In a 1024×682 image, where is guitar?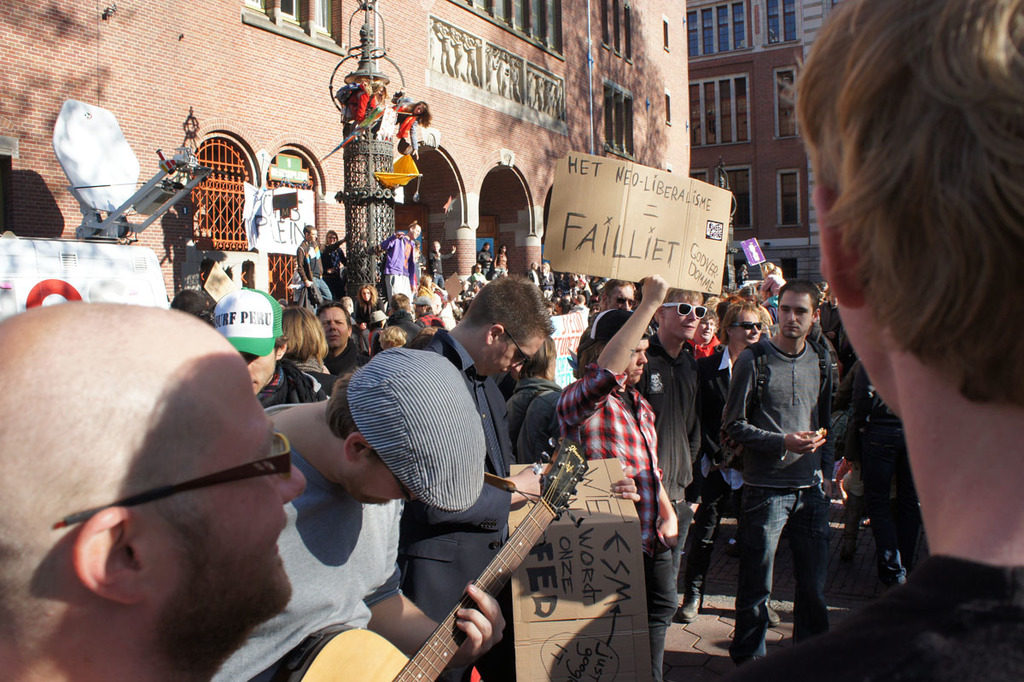
left=285, top=429, right=585, bottom=681.
